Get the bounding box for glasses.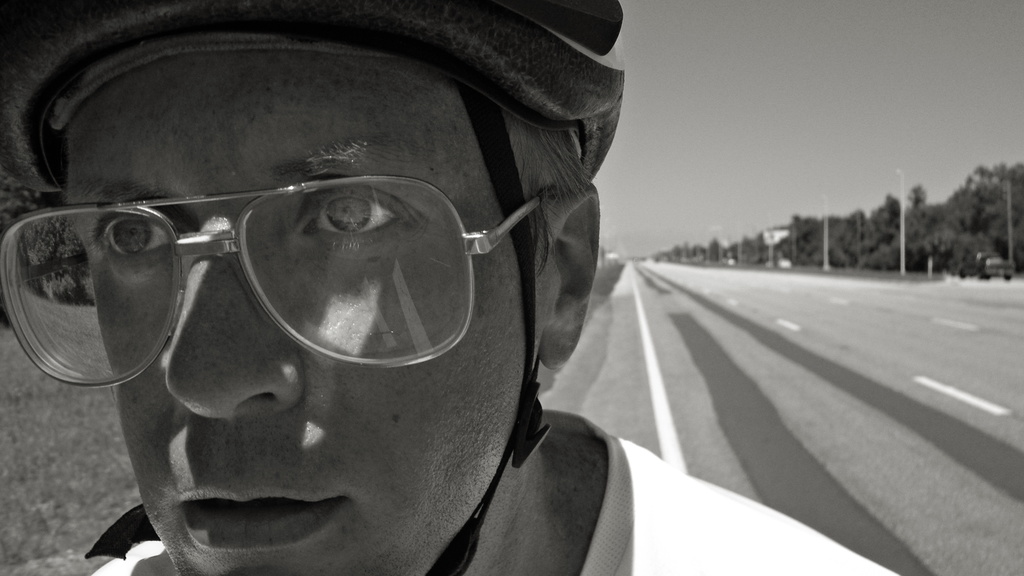
<box>0,168,545,404</box>.
